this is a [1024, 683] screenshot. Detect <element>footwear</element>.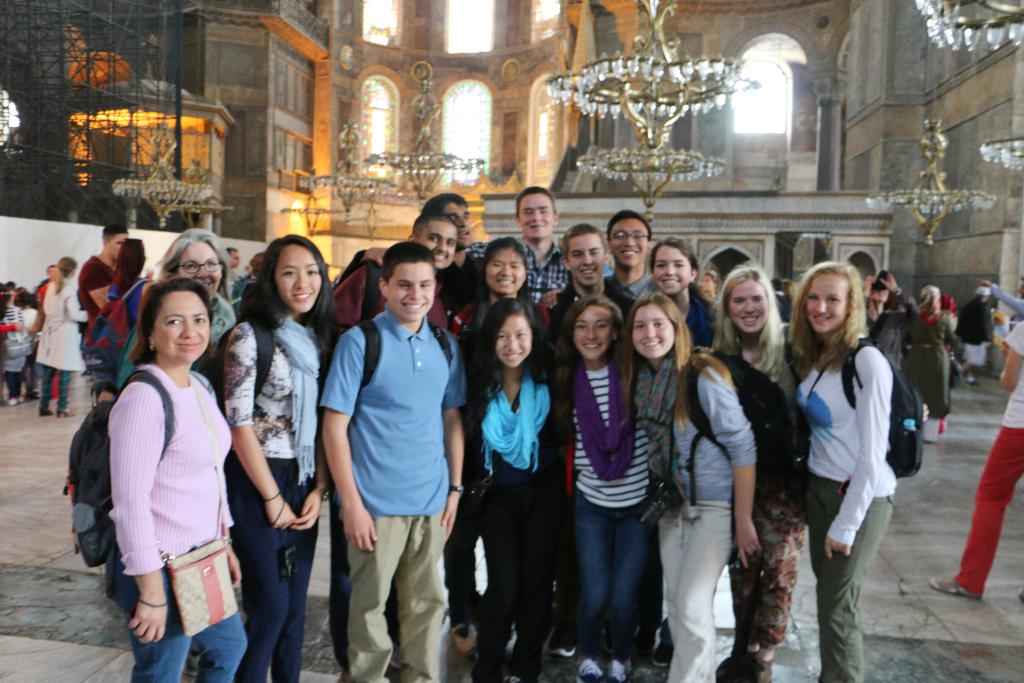
(left=607, top=657, right=638, bottom=682).
